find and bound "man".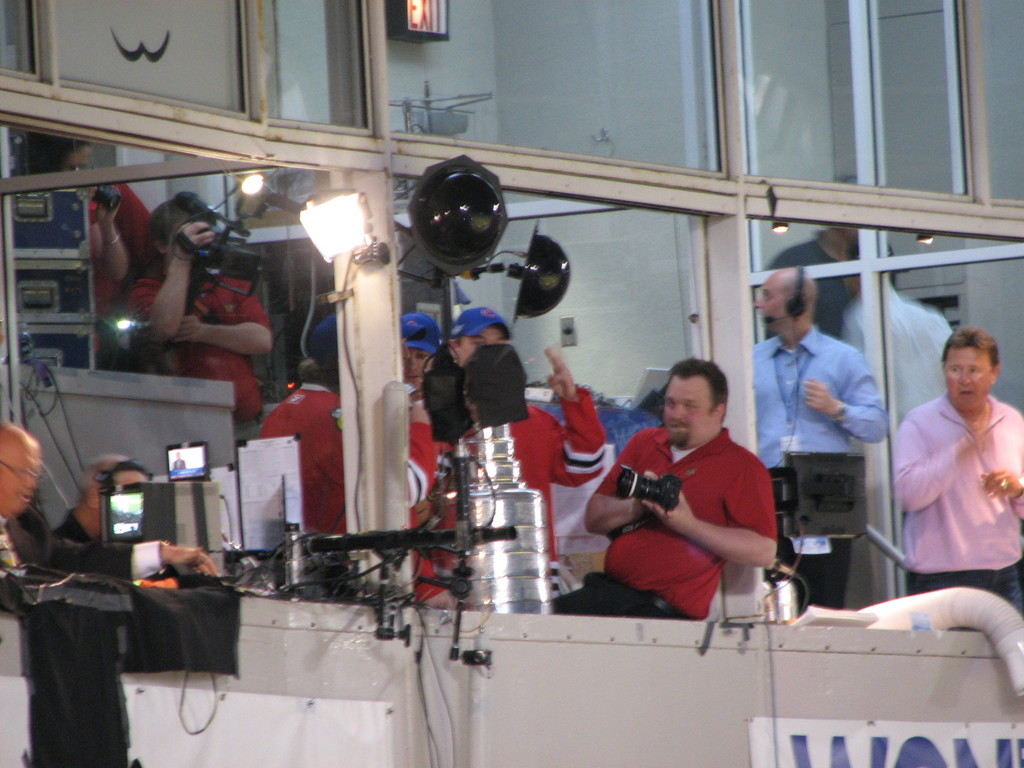
Bound: box(772, 178, 860, 338).
